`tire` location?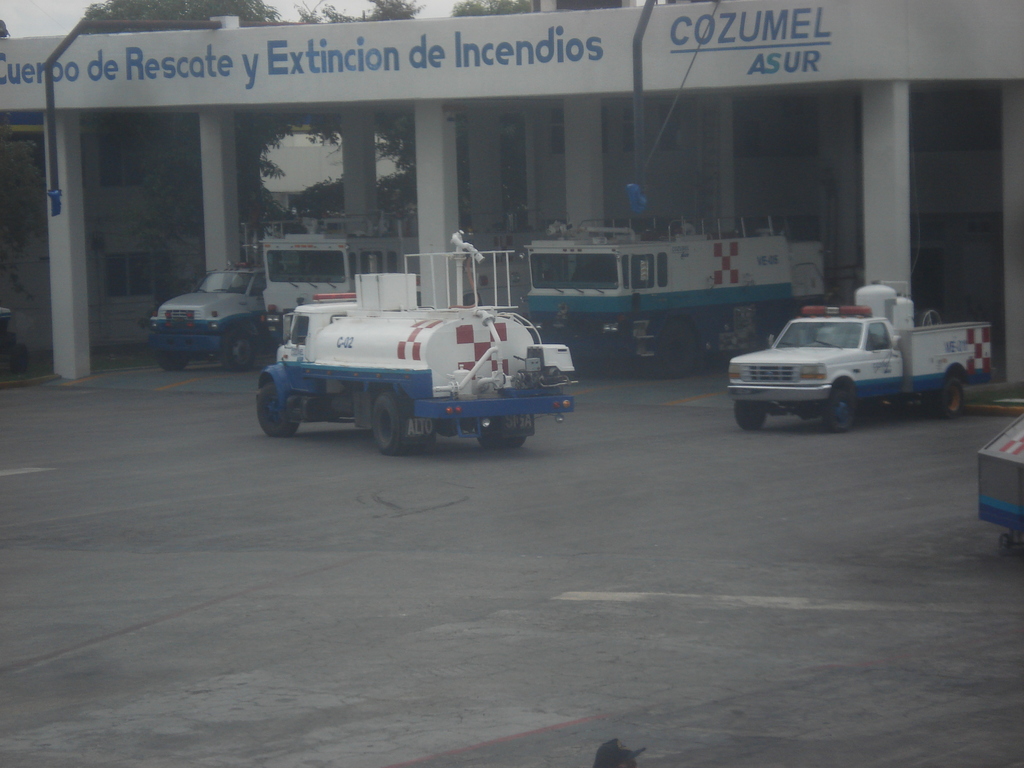
Rect(508, 436, 525, 449)
